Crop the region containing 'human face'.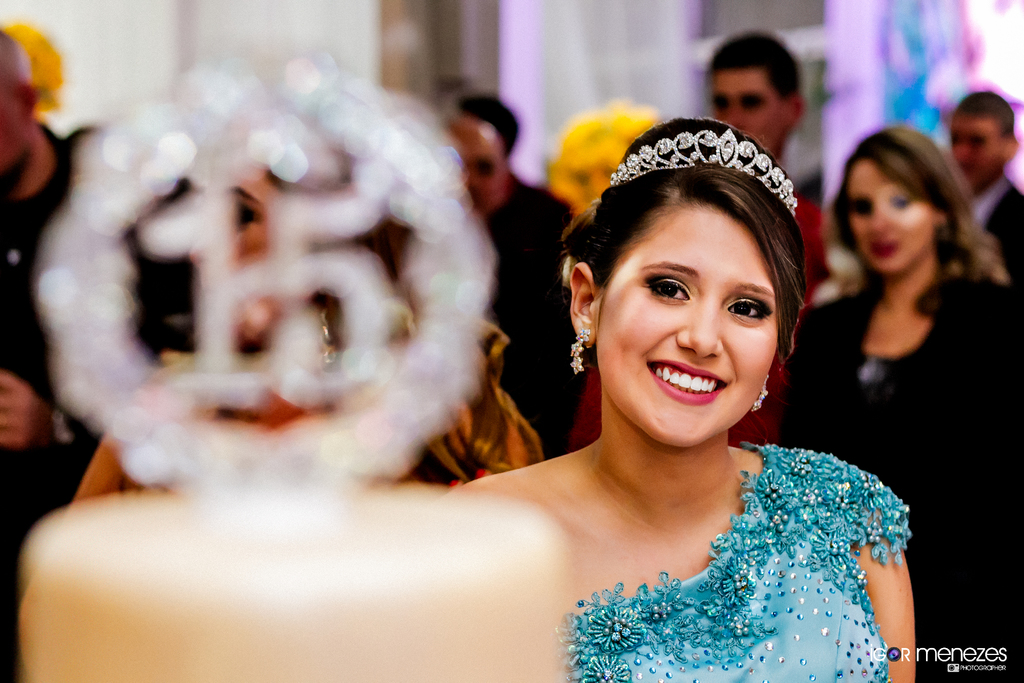
Crop region: 850 160 938 277.
